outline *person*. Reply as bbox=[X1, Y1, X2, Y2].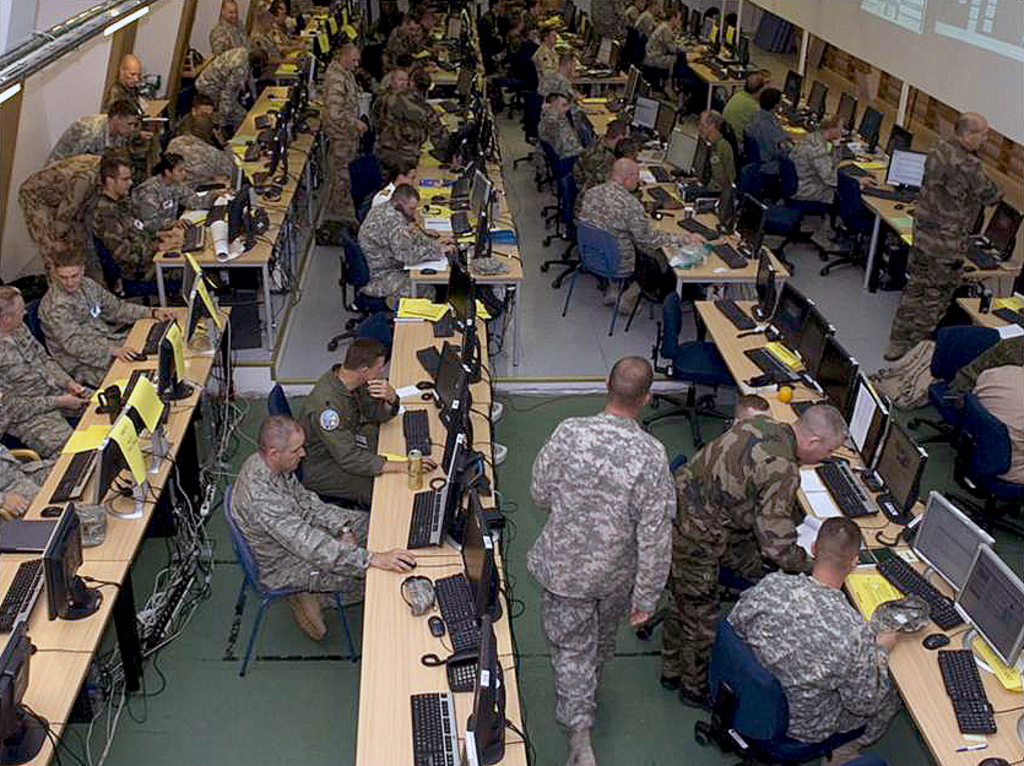
bbox=[0, 292, 91, 455].
